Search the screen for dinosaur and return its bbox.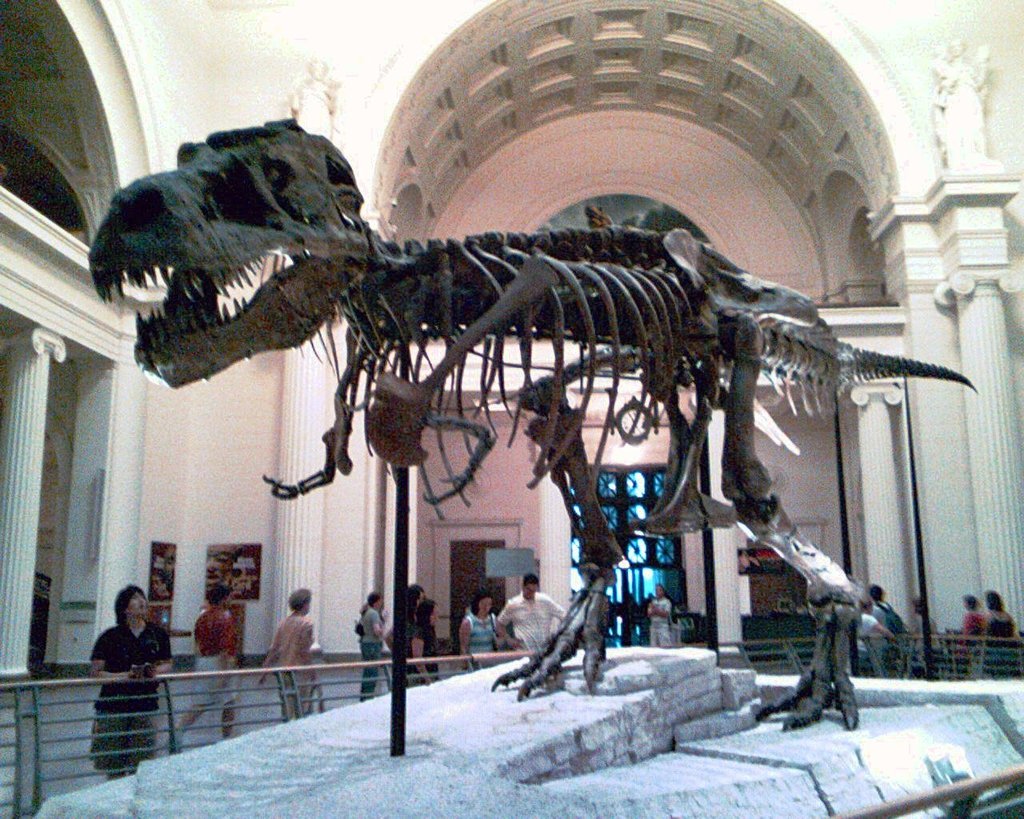
Found: (79, 112, 978, 740).
